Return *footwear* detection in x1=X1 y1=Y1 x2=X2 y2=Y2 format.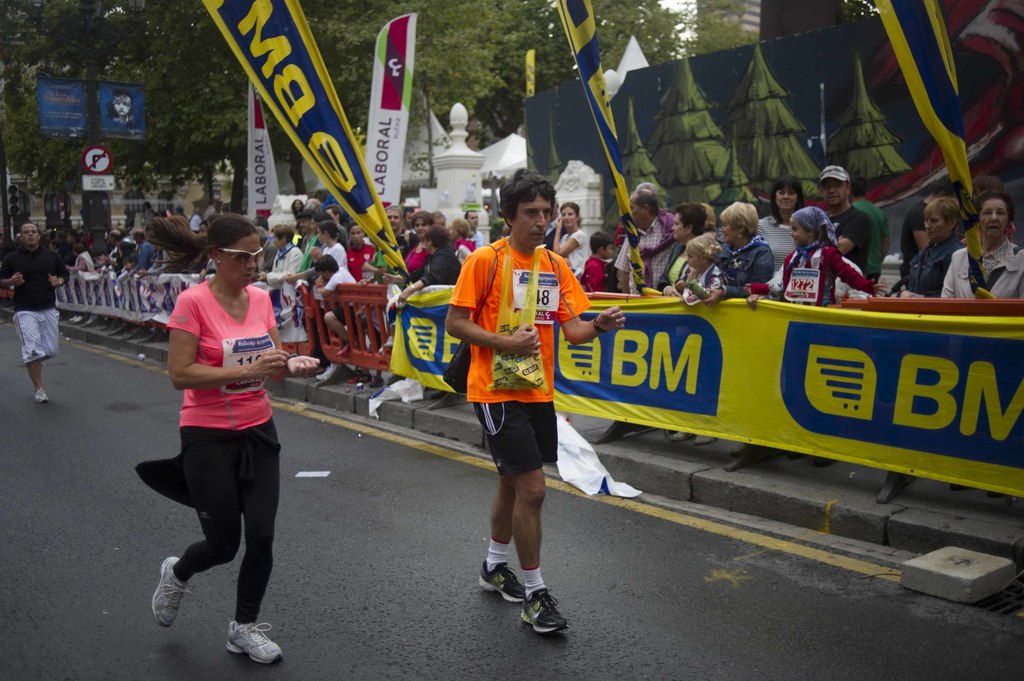
x1=151 y1=556 x2=192 y2=629.
